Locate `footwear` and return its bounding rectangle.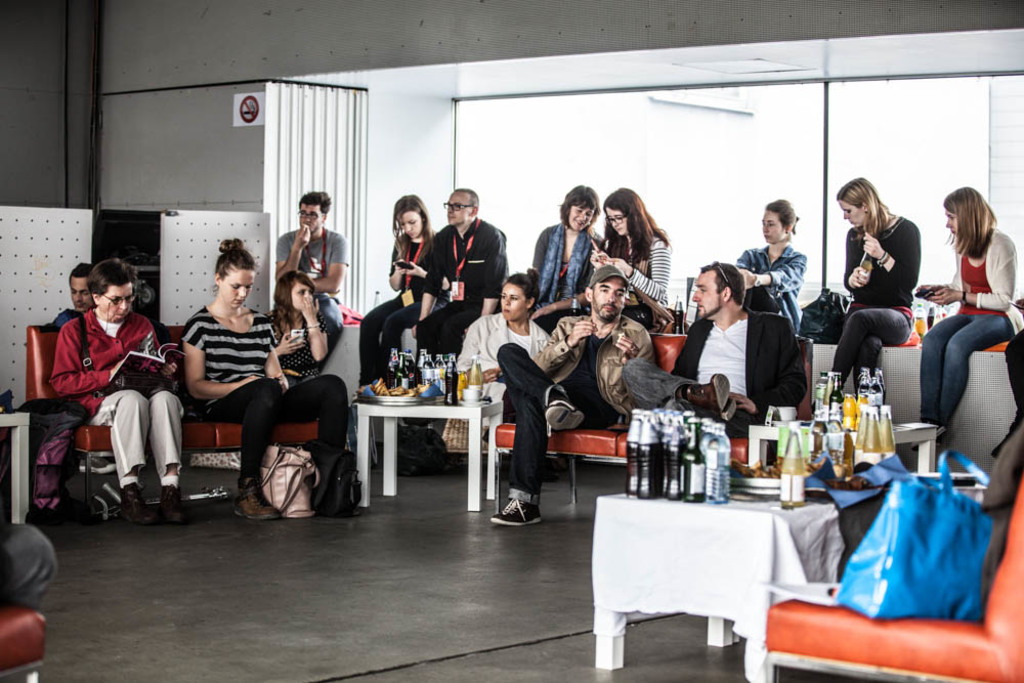
bbox=[490, 500, 543, 527].
